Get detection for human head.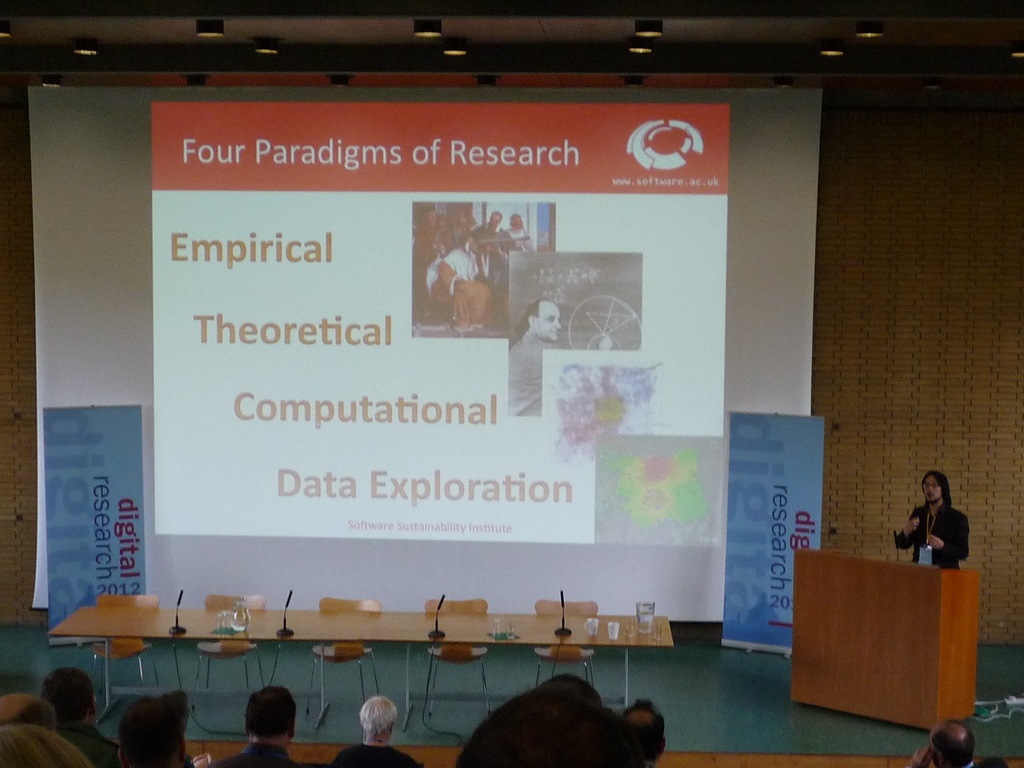
Detection: [116, 698, 187, 767].
